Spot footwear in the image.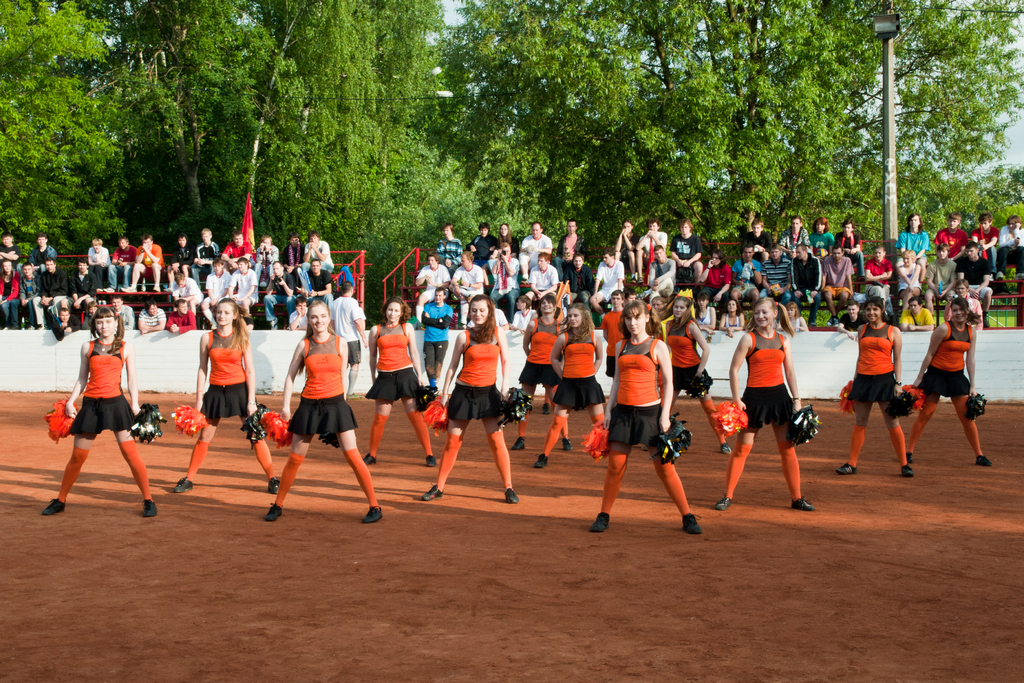
footwear found at [41, 495, 65, 516].
